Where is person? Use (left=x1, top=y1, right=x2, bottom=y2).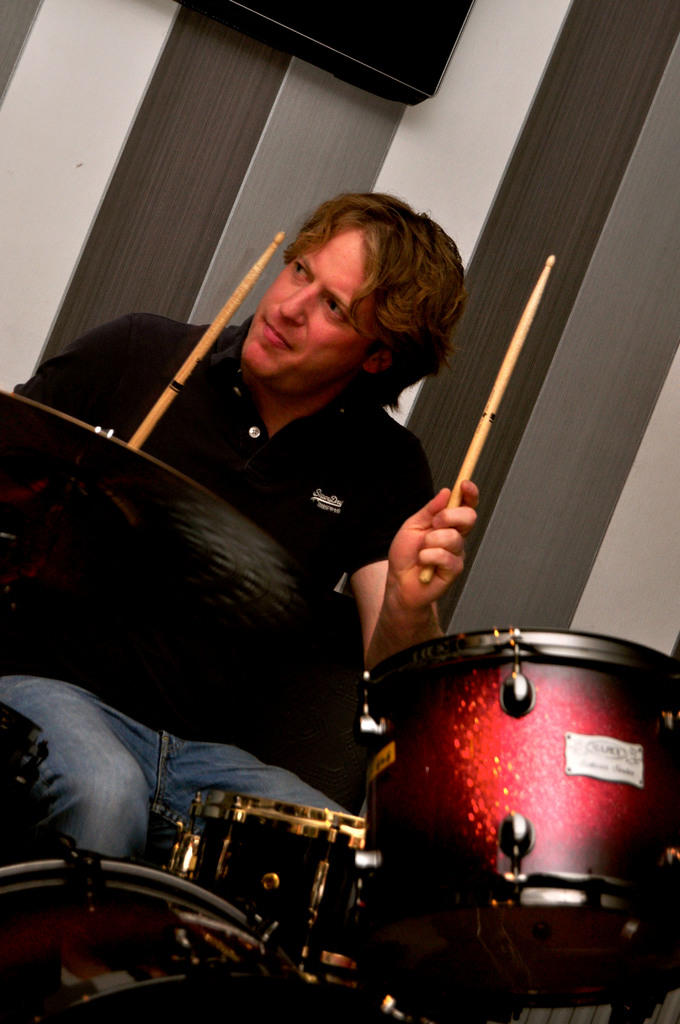
(left=134, top=130, right=505, bottom=925).
